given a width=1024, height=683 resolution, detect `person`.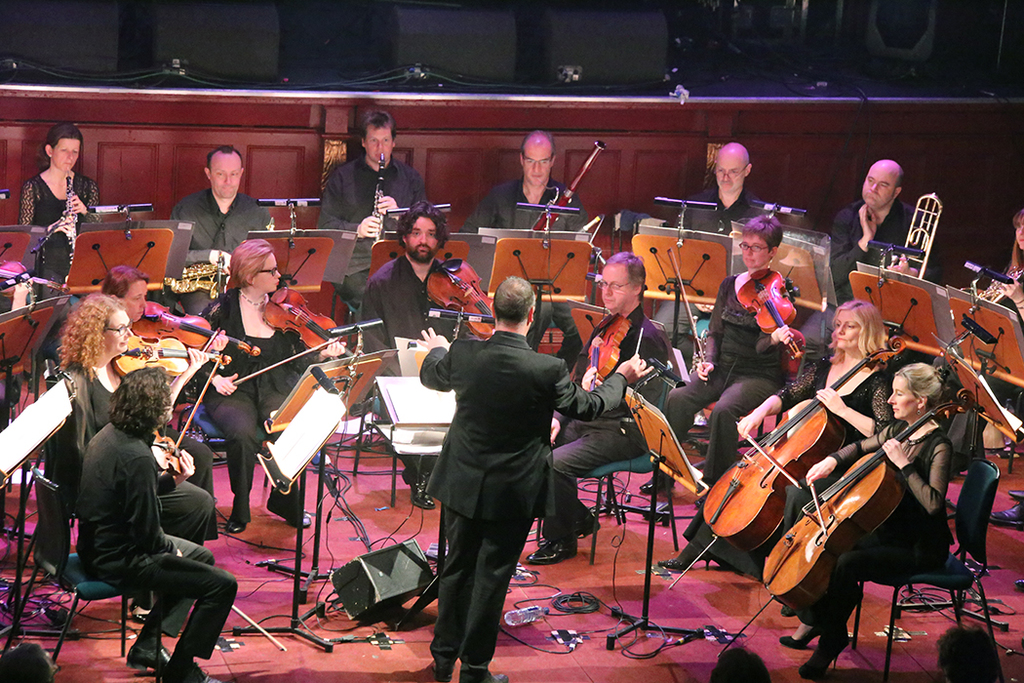
select_region(672, 146, 780, 240).
